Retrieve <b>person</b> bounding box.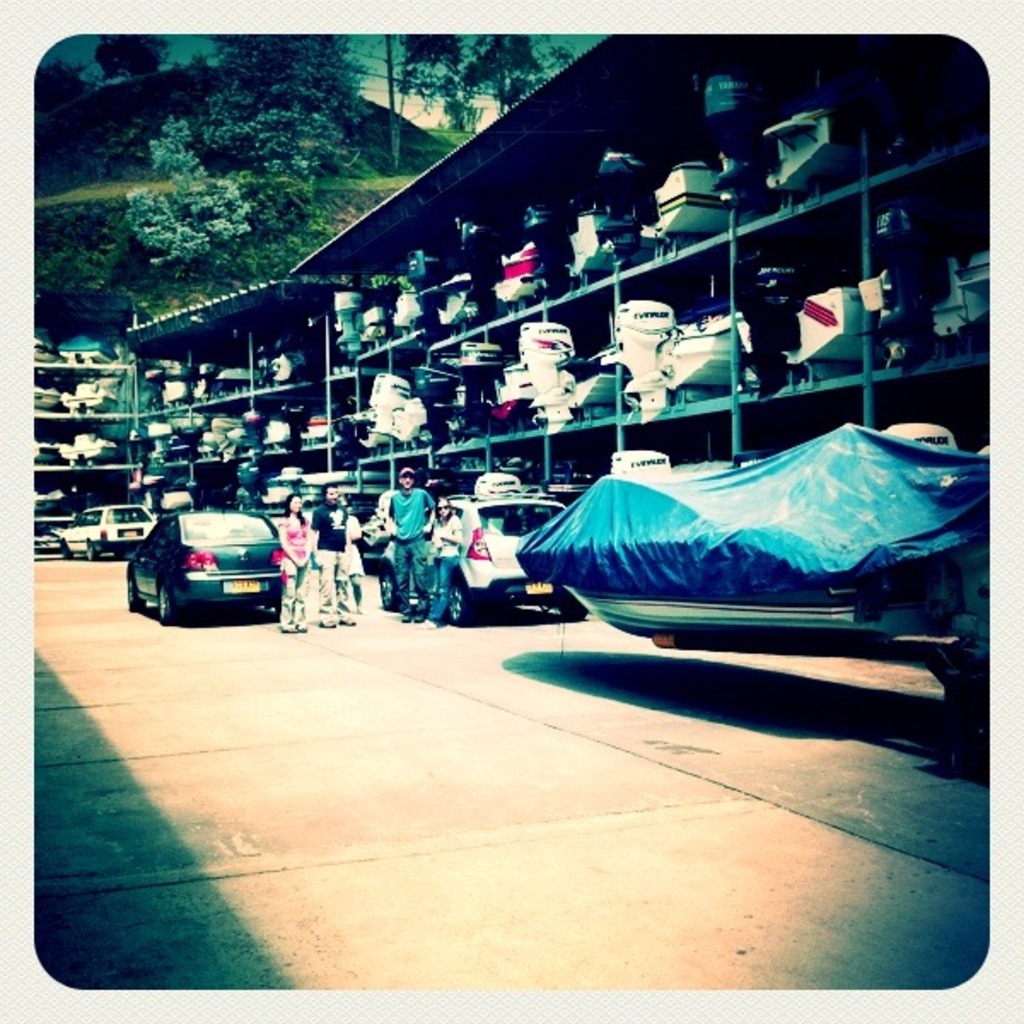
Bounding box: [left=312, top=481, right=360, bottom=628].
